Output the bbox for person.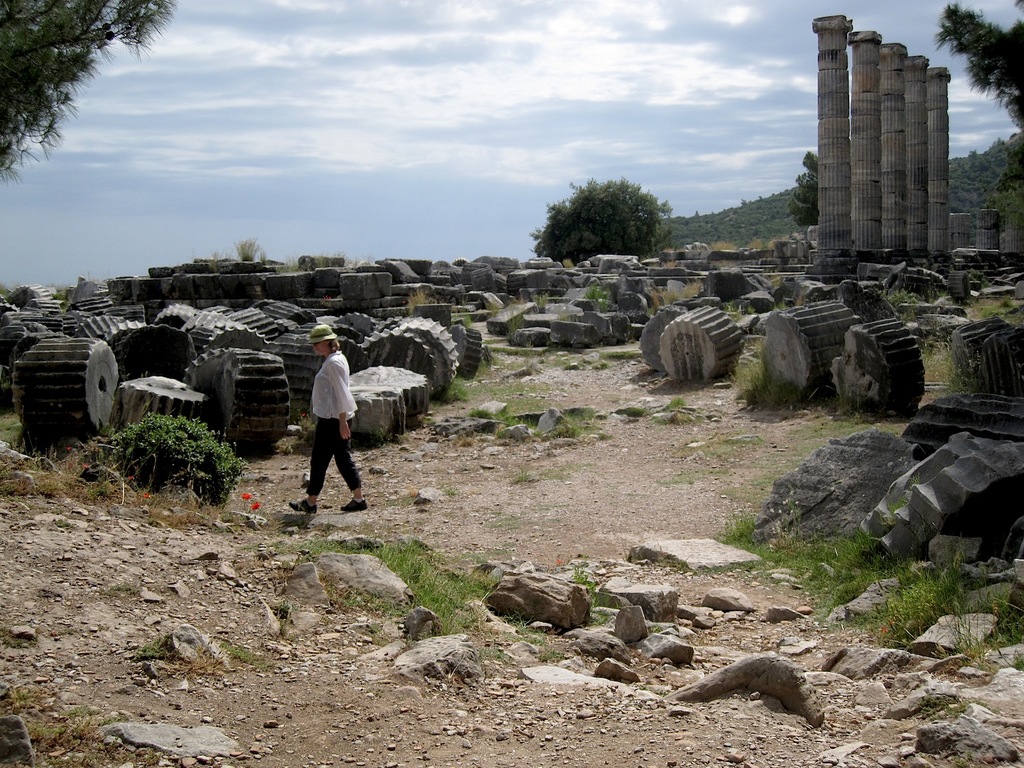
<bbox>292, 325, 359, 520</bbox>.
